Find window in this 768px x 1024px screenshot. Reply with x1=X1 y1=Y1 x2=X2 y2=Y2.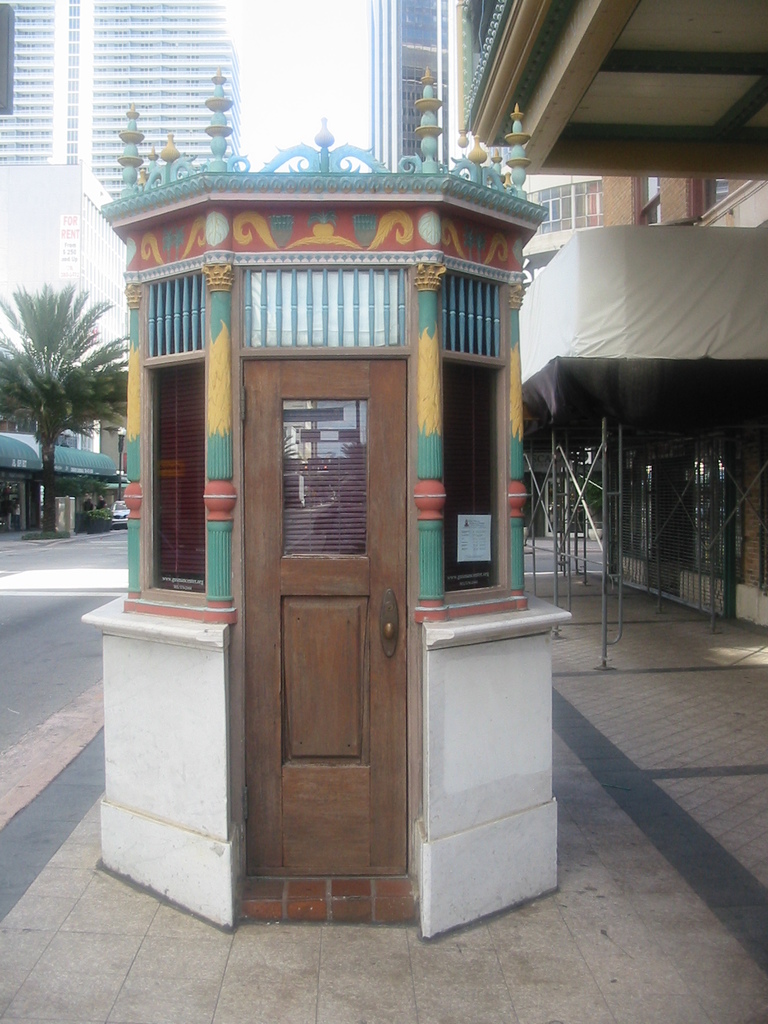
x1=446 y1=365 x2=514 y2=598.
